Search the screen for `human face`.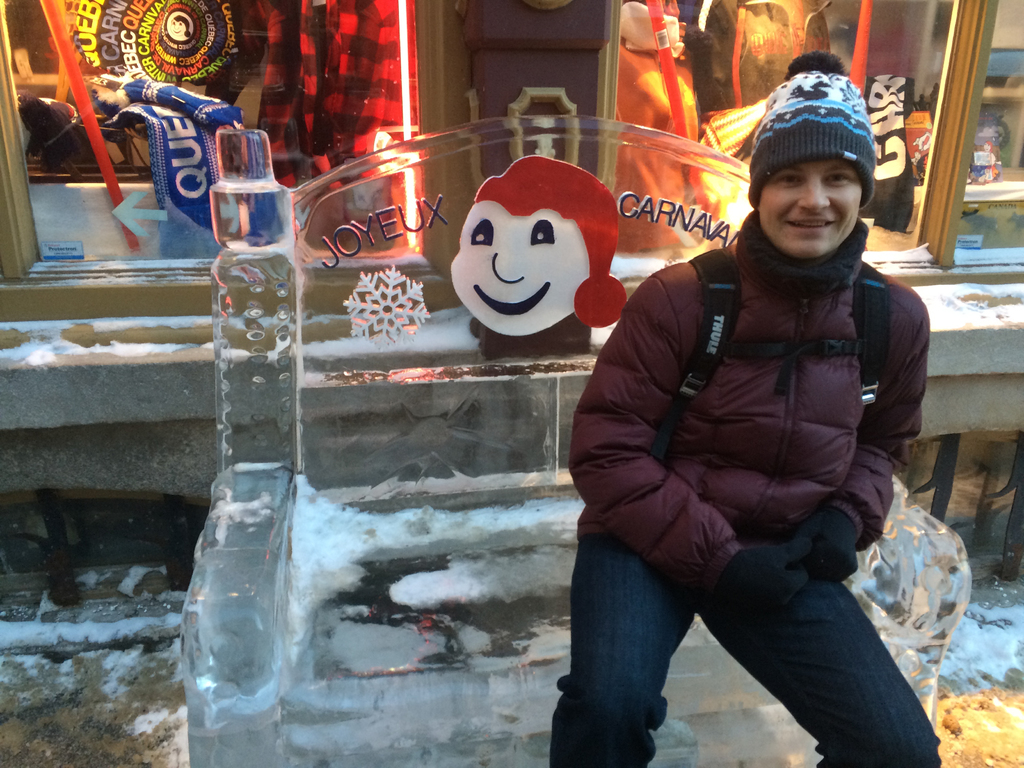
Found at left=755, top=159, right=861, bottom=255.
